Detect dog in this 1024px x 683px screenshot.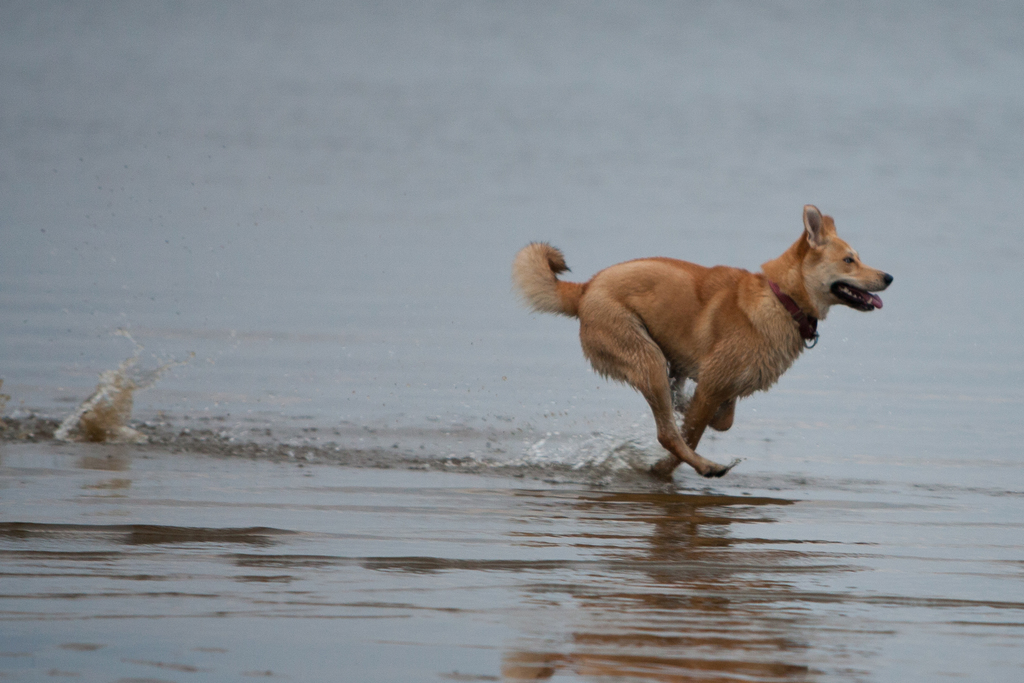
Detection: (499,199,897,483).
